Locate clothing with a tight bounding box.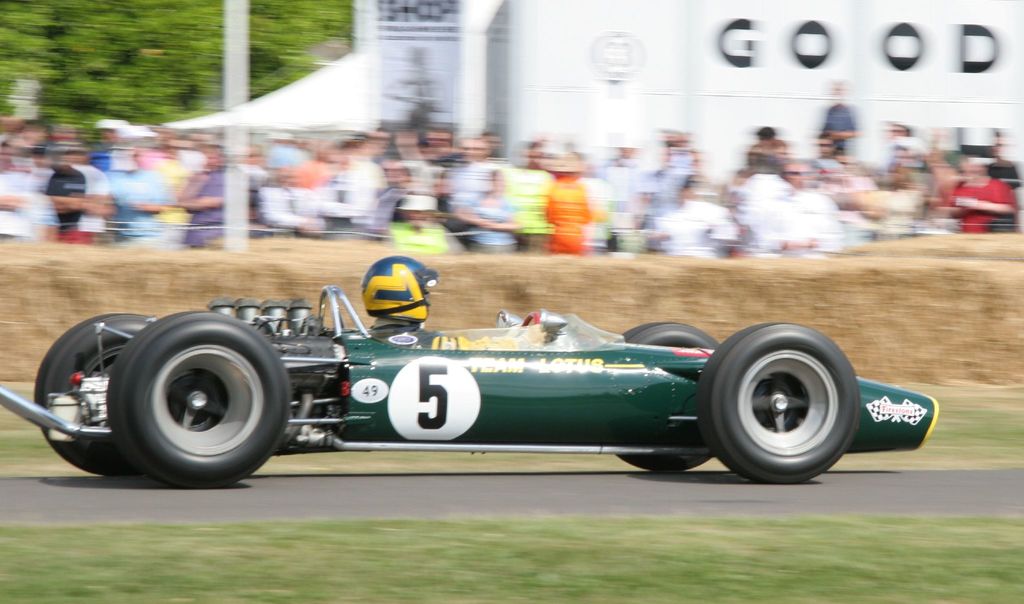
43/168/84/225.
